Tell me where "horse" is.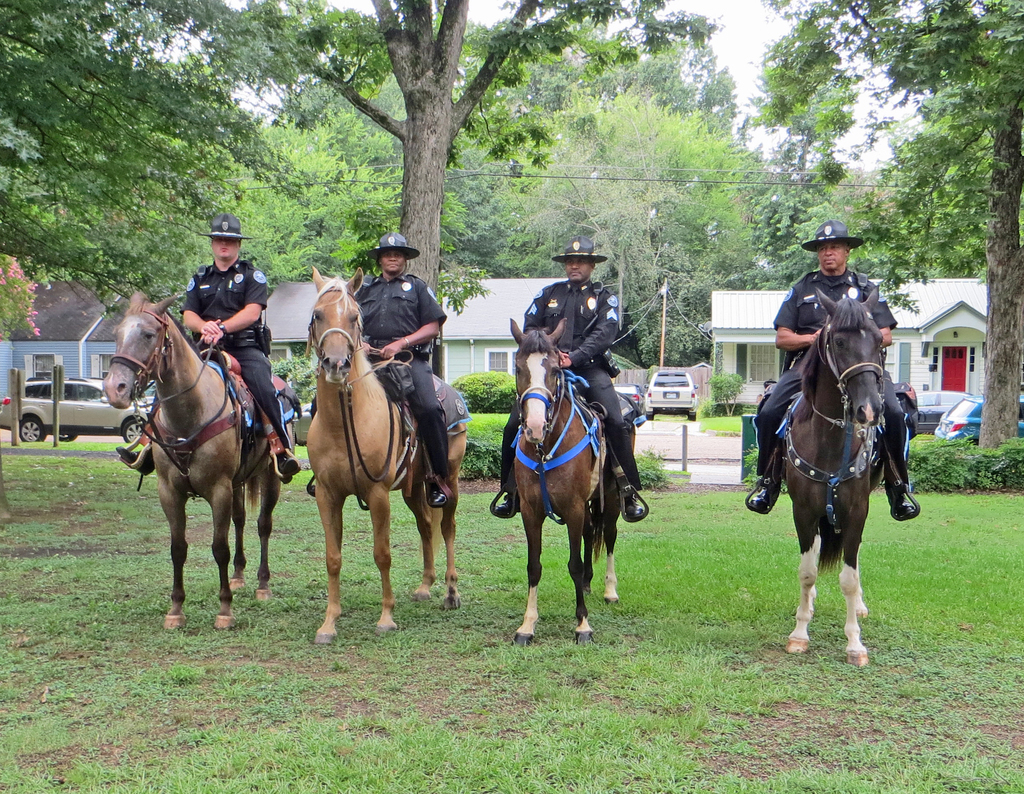
"horse" is at [779,283,888,668].
